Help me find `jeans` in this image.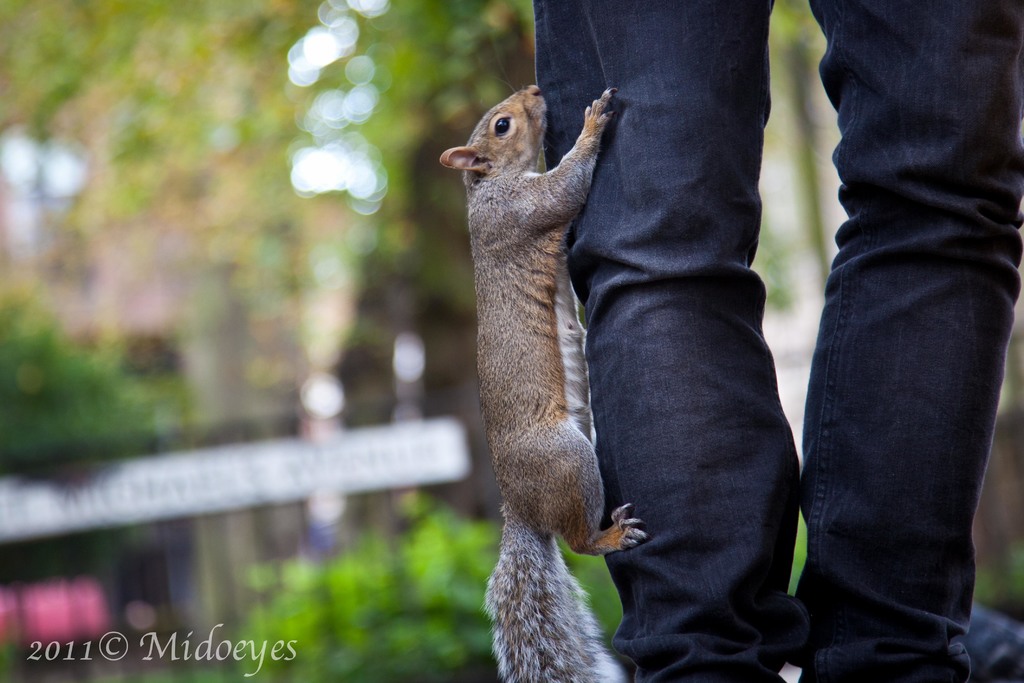
Found it: 536:0:1023:682.
